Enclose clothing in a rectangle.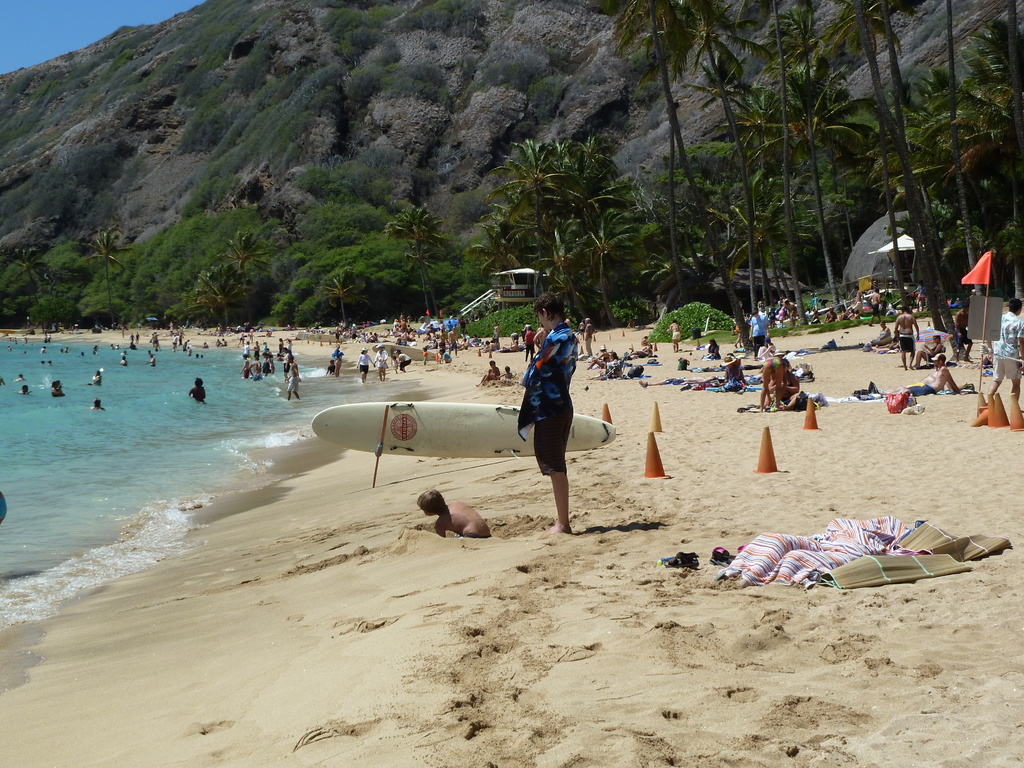
165, 319, 176, 333.
